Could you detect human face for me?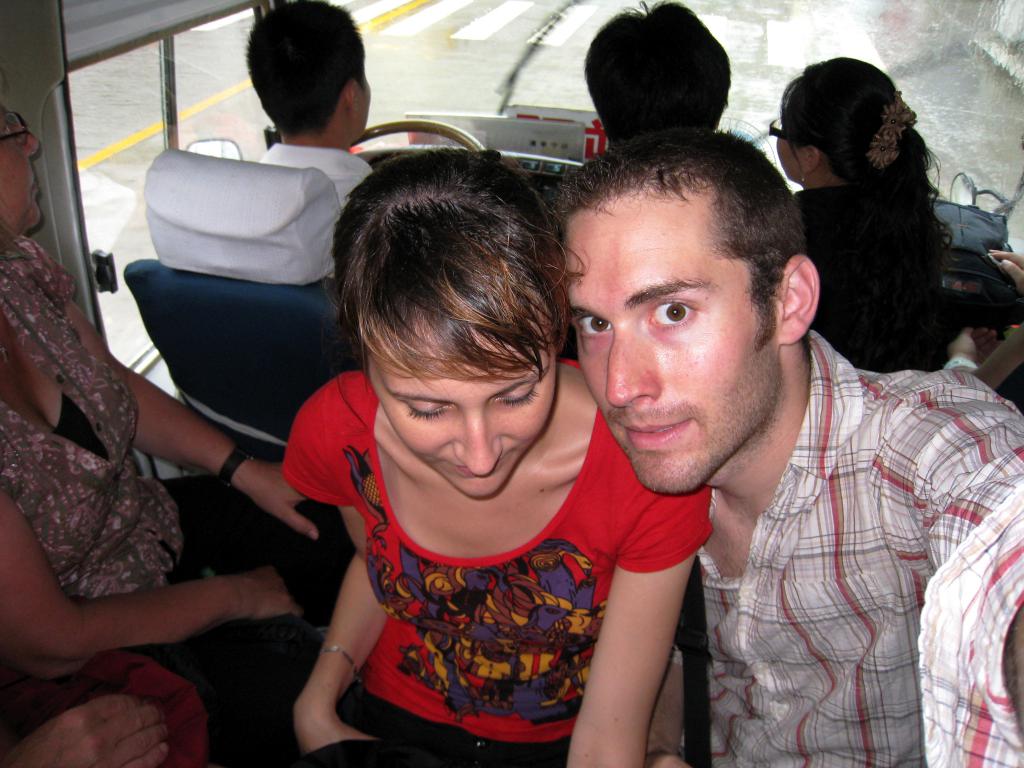
Detection result: 367,319,552,497.
